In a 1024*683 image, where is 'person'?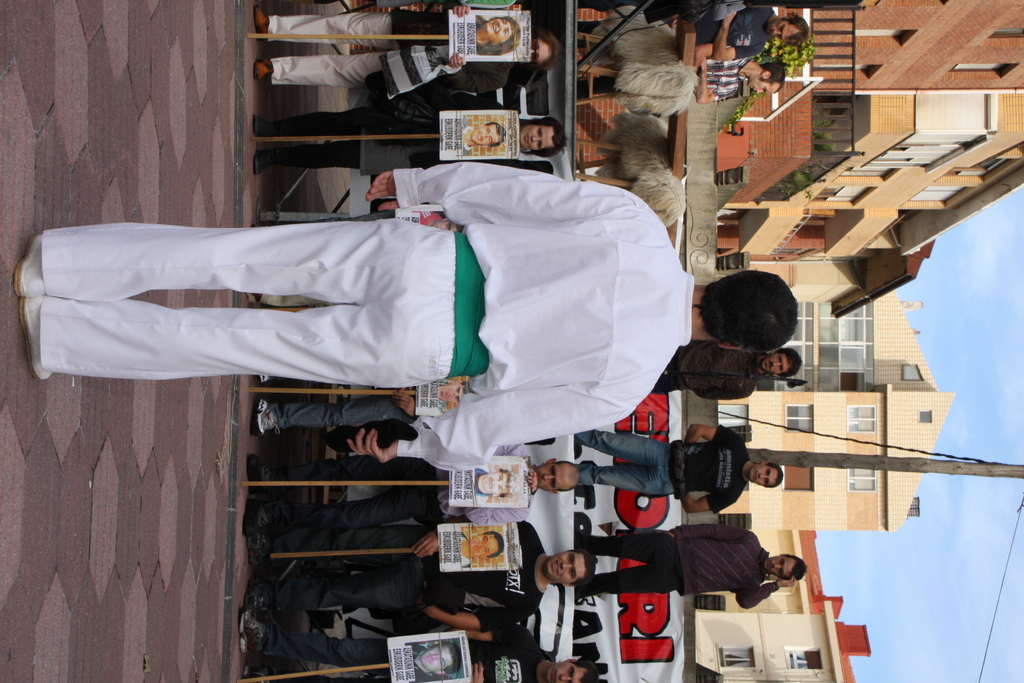
(243, 604, 607, 679).
